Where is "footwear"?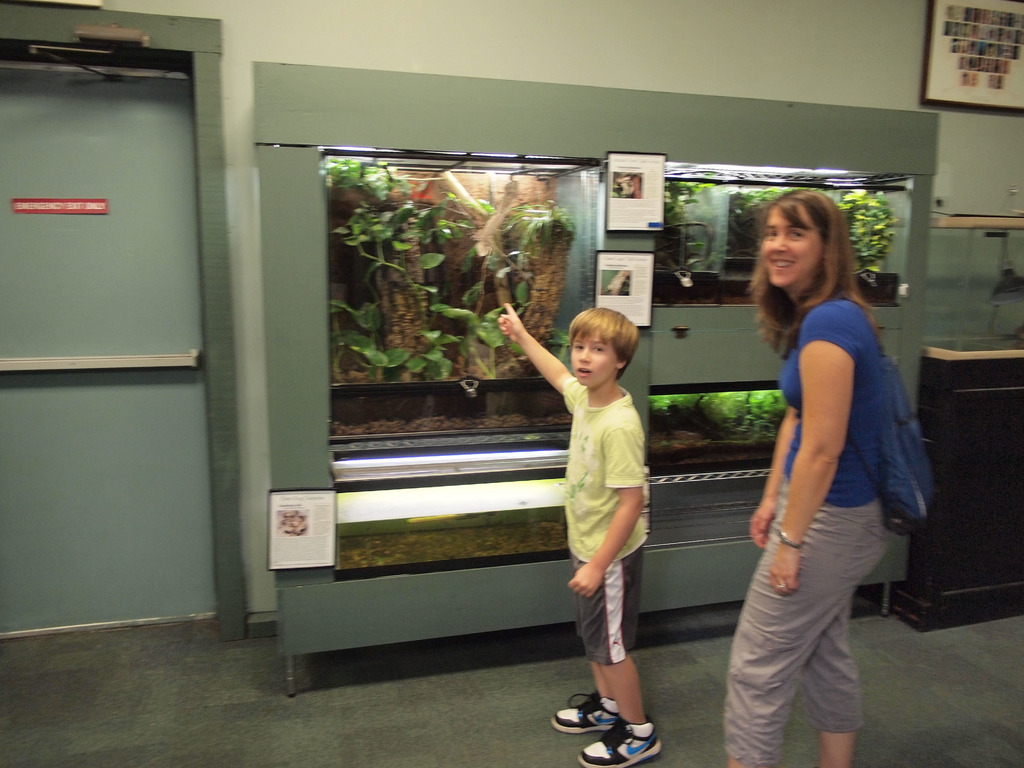
577,714,664,767.
